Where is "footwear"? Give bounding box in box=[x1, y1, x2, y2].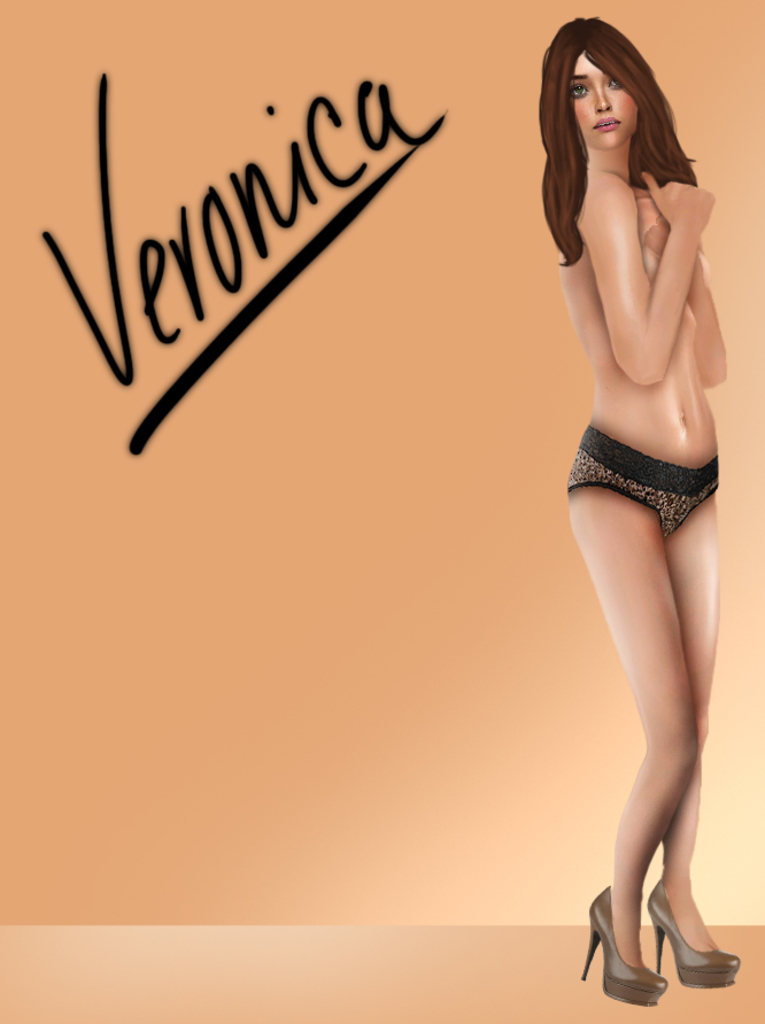
box=[647, 877, 741, 991].
